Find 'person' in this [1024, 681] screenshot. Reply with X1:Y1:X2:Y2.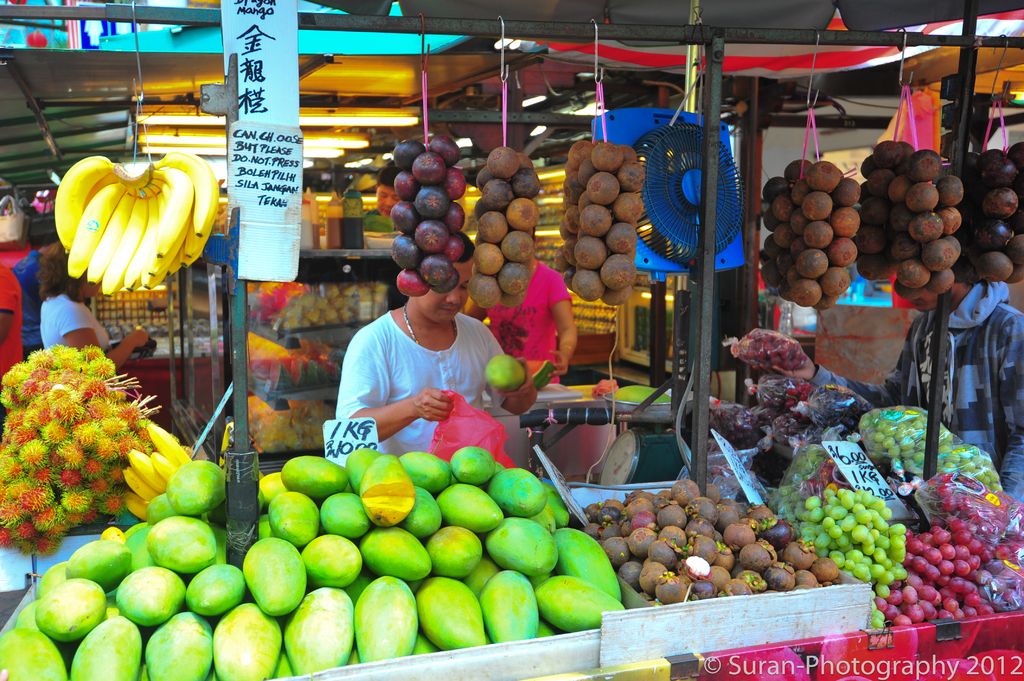
767:232:1023:502.
